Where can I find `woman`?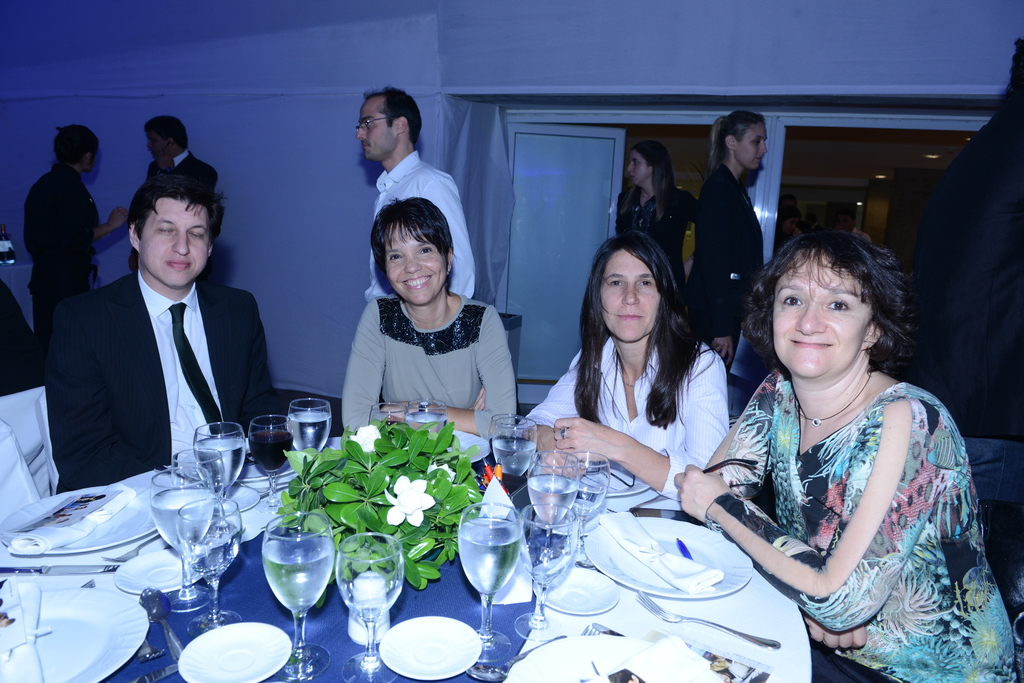
You can find it at bbox(31, 124, 132, 346).
